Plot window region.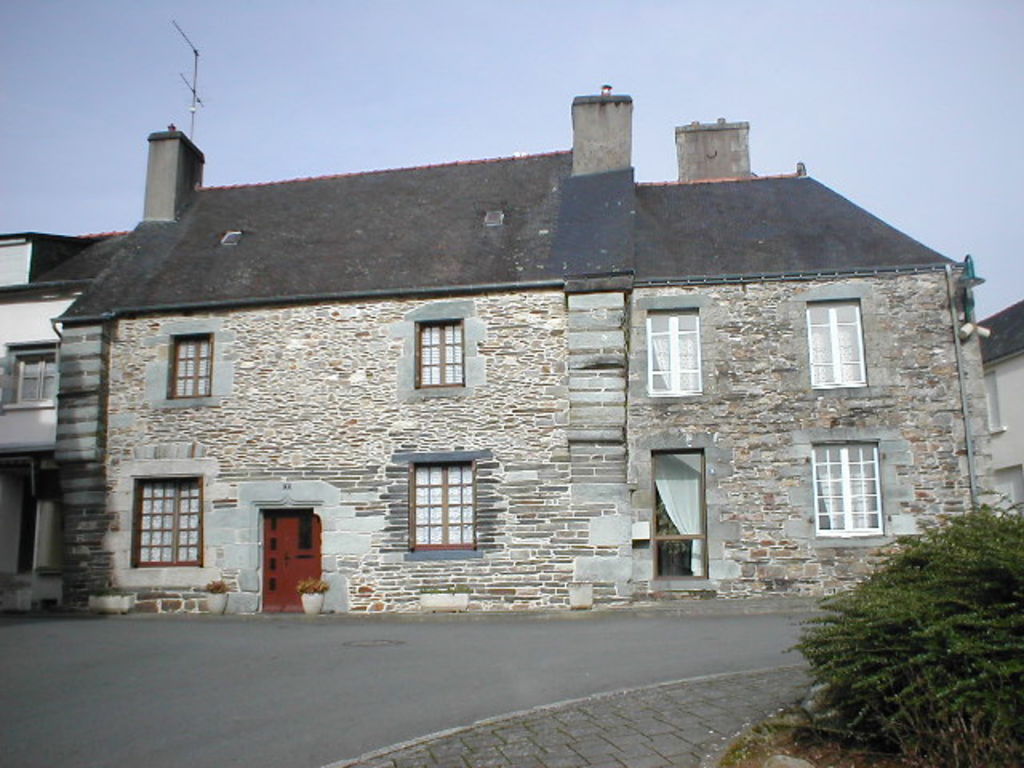
Plotted at bbox=[157, 323, 216, 397].
